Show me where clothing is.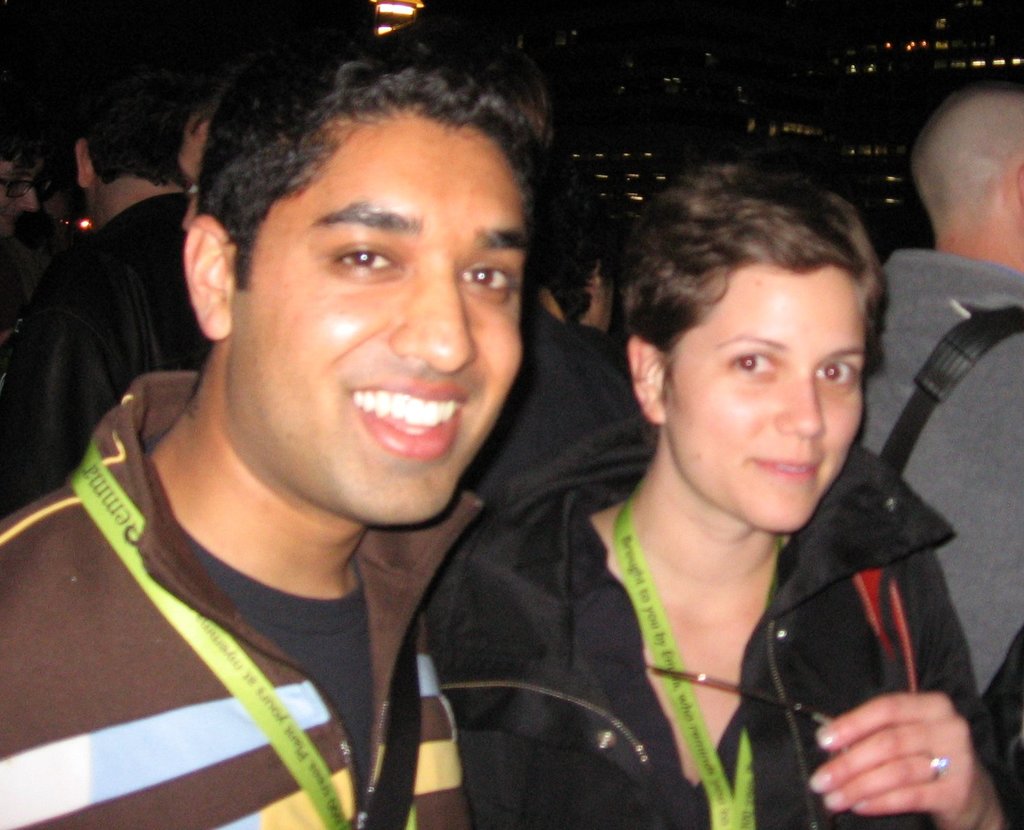
clothing is at <region>0, 369, 513, 827</region>.
